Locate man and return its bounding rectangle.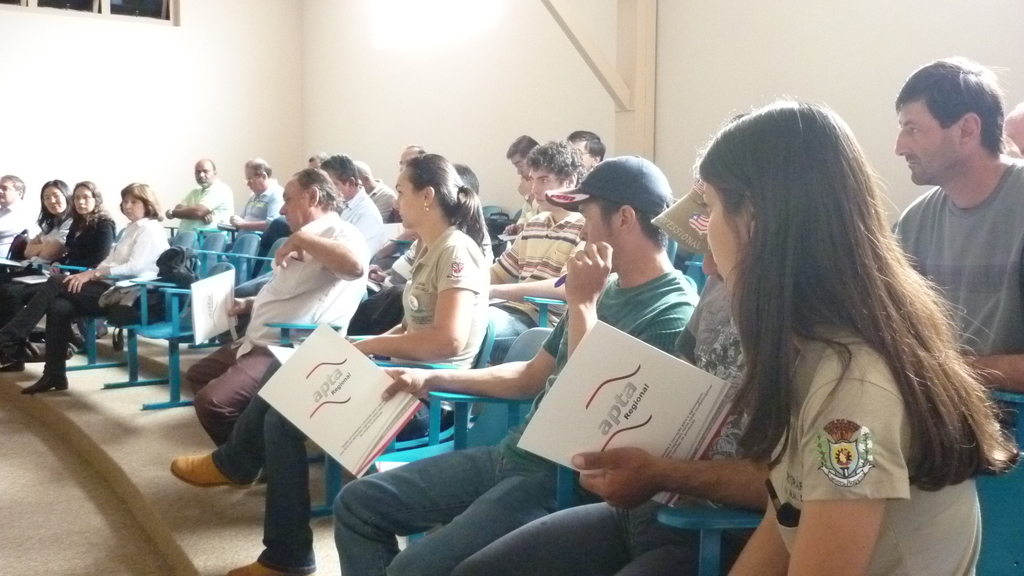
<region>335, 153, 698, 575</region>.
